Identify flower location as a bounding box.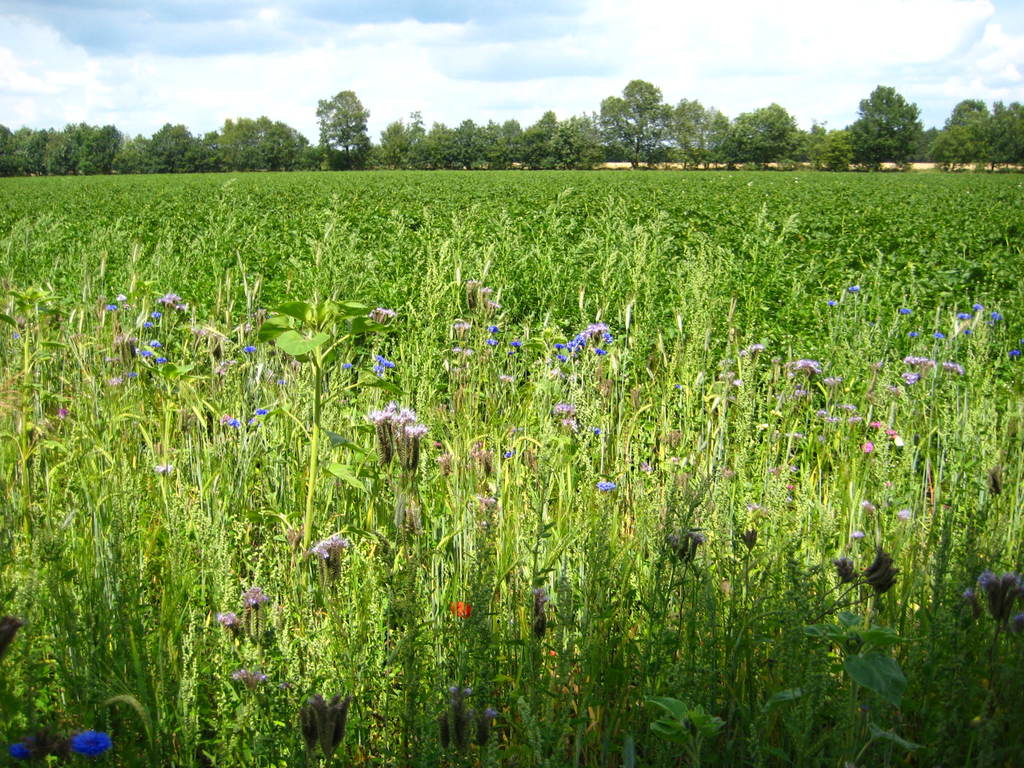
<box>868,417,884,426</box>.
